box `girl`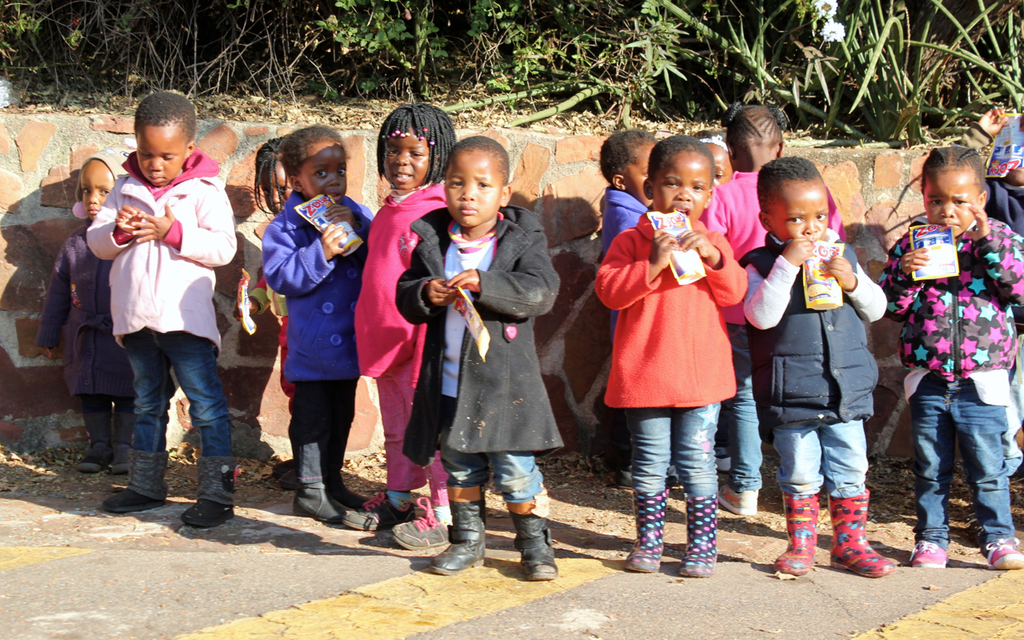
select_region(710, 105, 839, 250)
